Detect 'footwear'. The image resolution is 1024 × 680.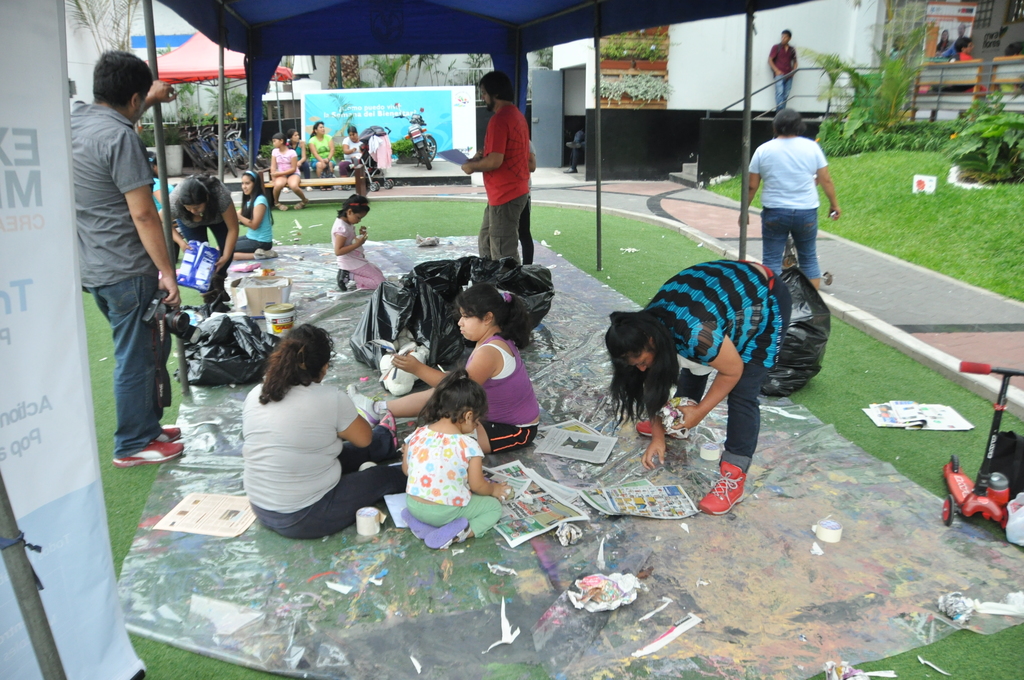
[x1=319, y1=185, x2=335, y2=193].
